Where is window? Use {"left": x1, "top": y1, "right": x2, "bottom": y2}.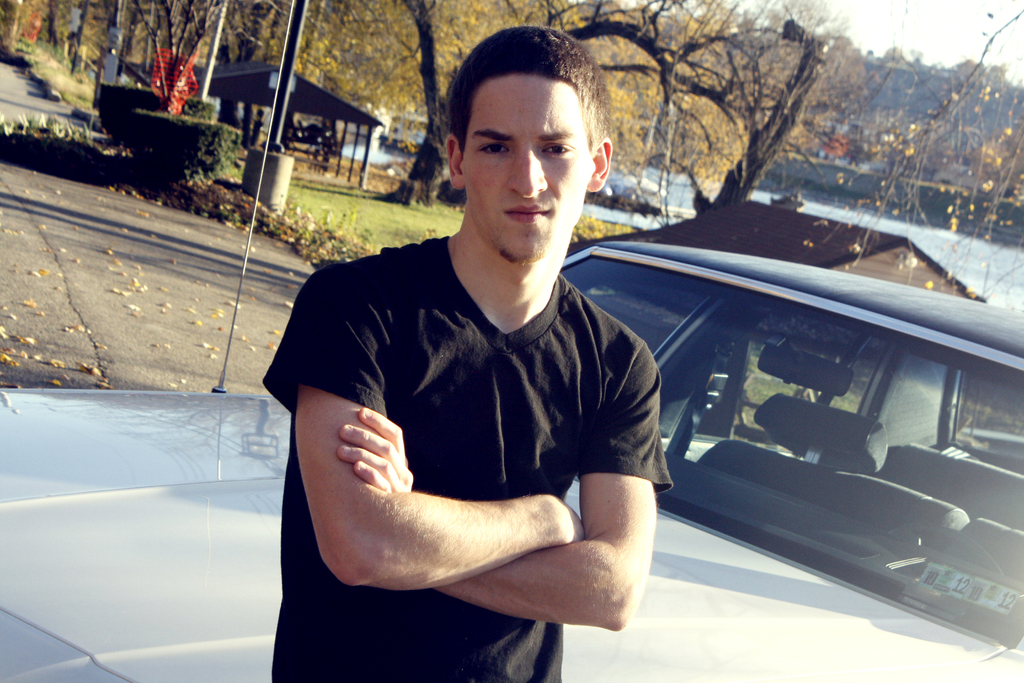
{"left": 586, "top": 268, "right": 712, "bottom": 359}.
